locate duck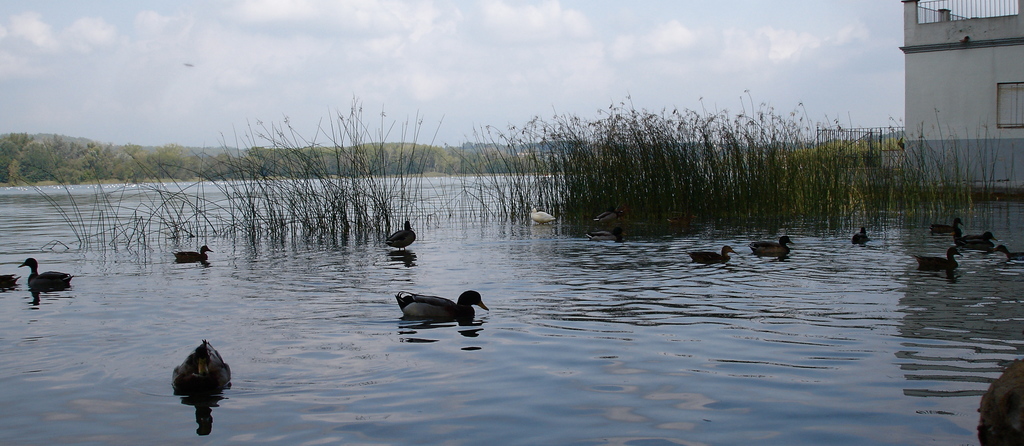
l=957, t=229, r=993, b=251
